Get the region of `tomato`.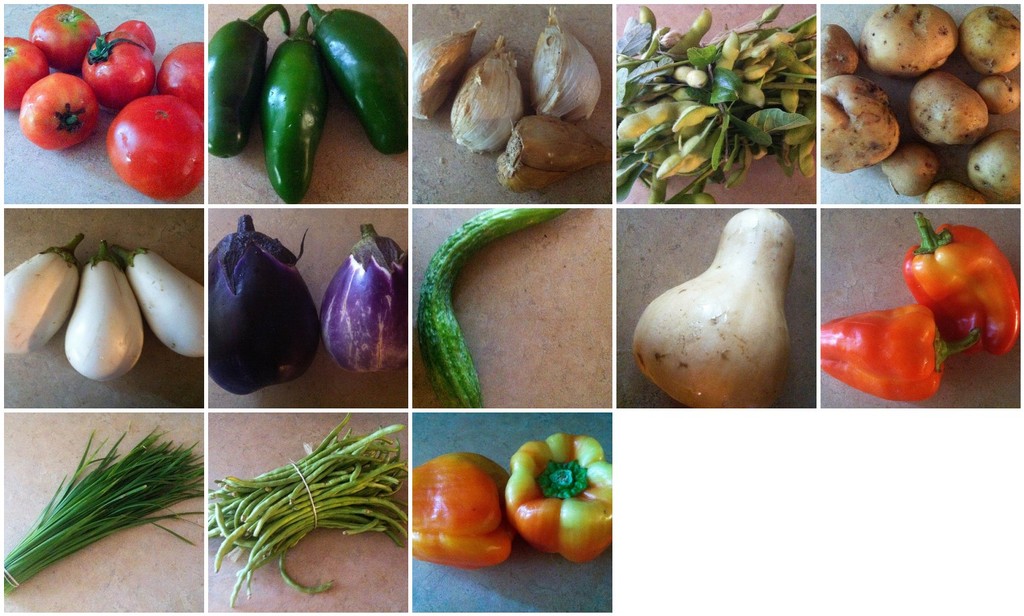
l=99, t=92, r=209, b=200.
